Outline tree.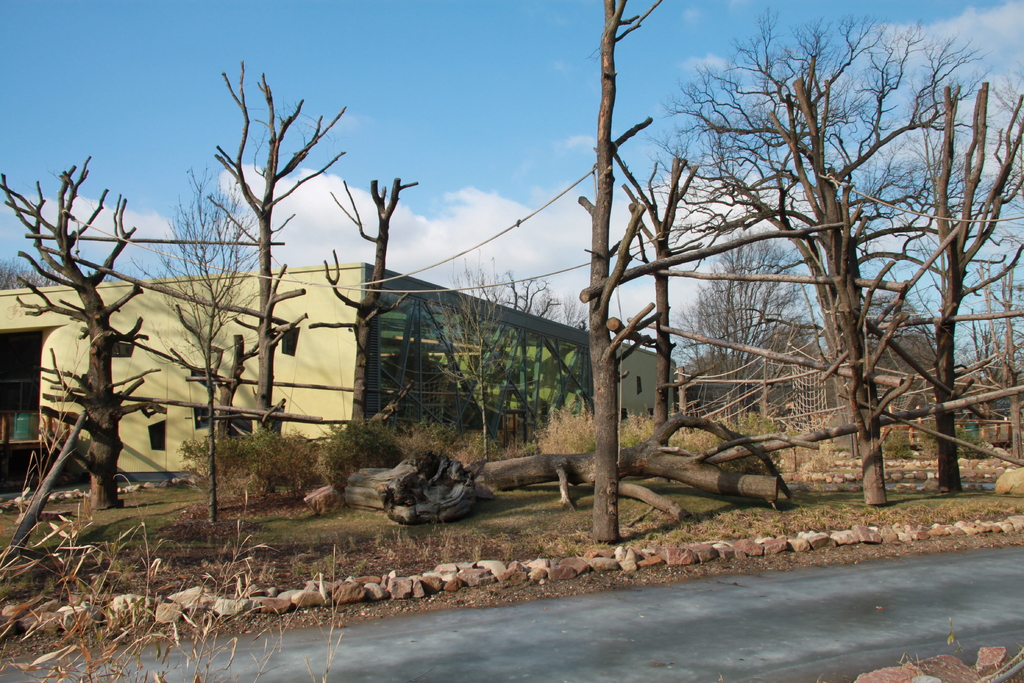
Outline: [x1=307, y1=174, x2=420, y2=432].
